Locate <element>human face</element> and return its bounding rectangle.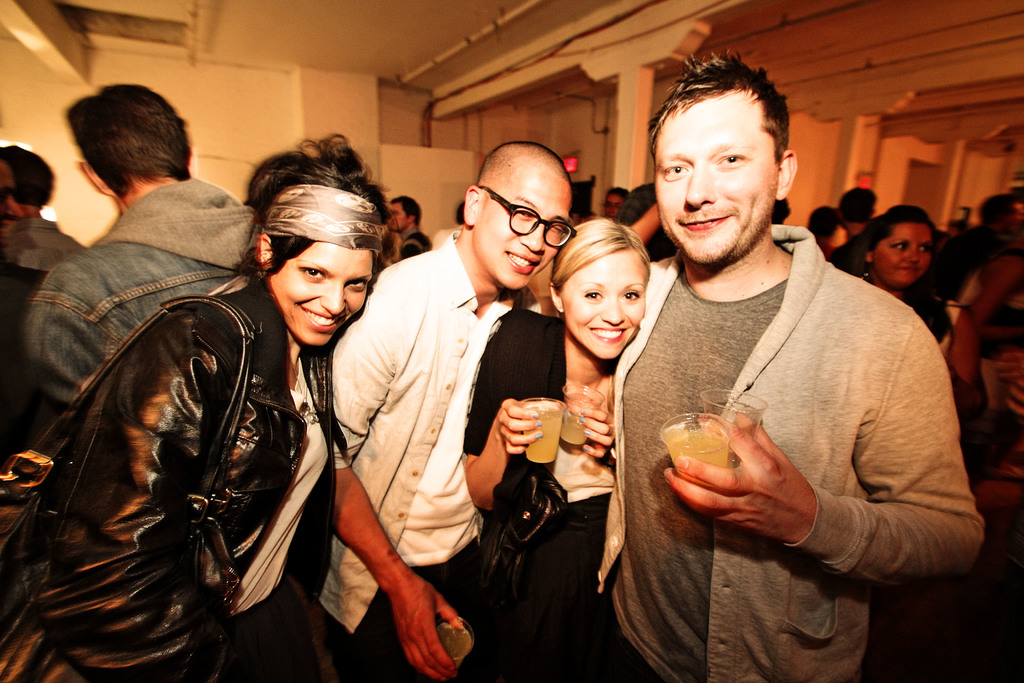
select_region(390, 204, 409, 224).
